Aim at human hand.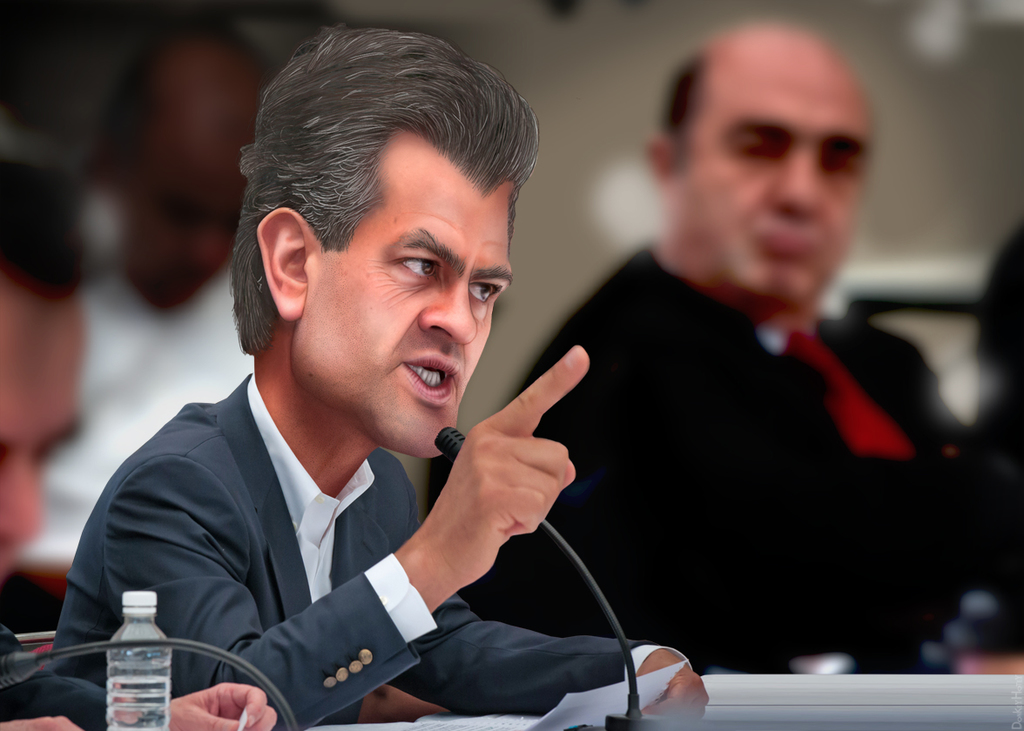
Aimed at select_region(635, 648, 710, 725).
